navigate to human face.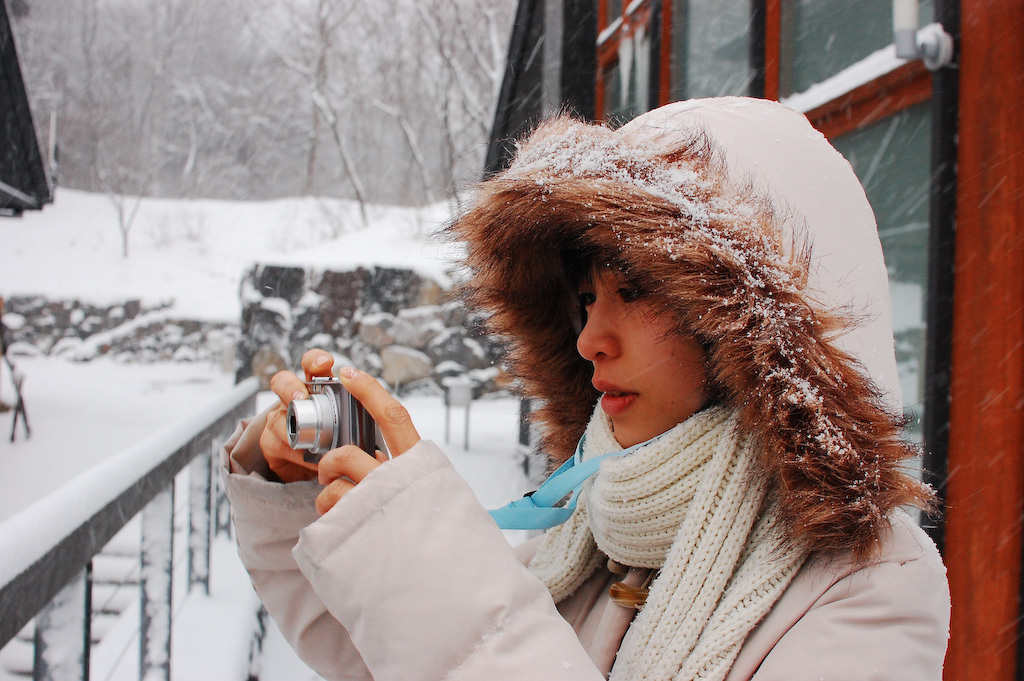
Navigation target: 580, 255, 706, 442.
